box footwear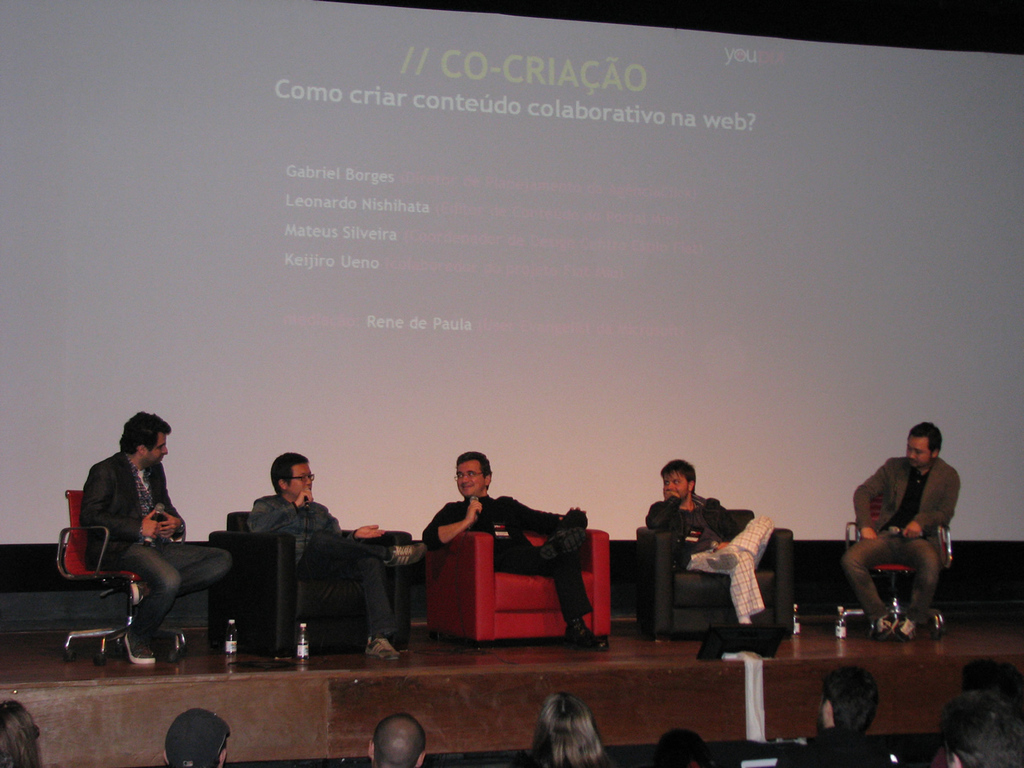
[x1=122, y1=624, x2=154, y2=666]
